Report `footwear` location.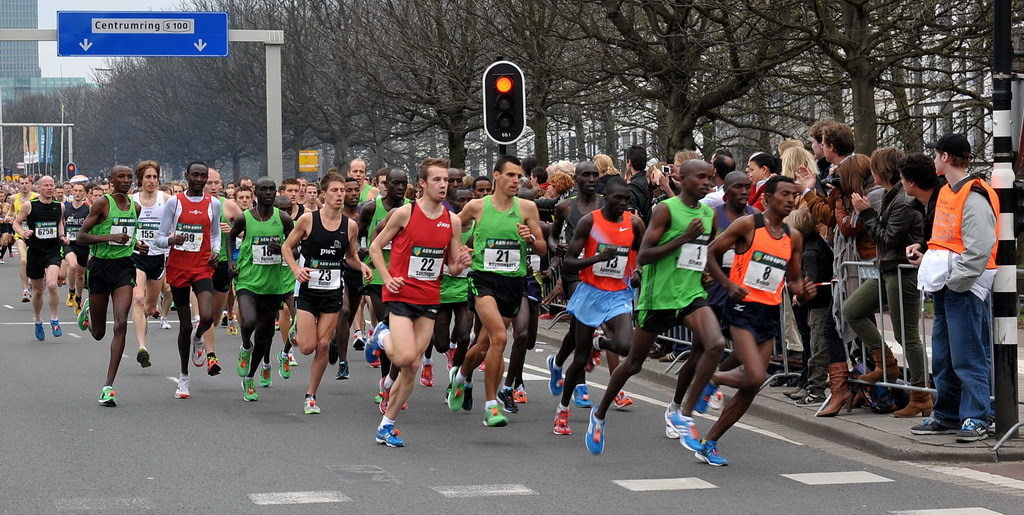
Report: 360/321/388/366.
